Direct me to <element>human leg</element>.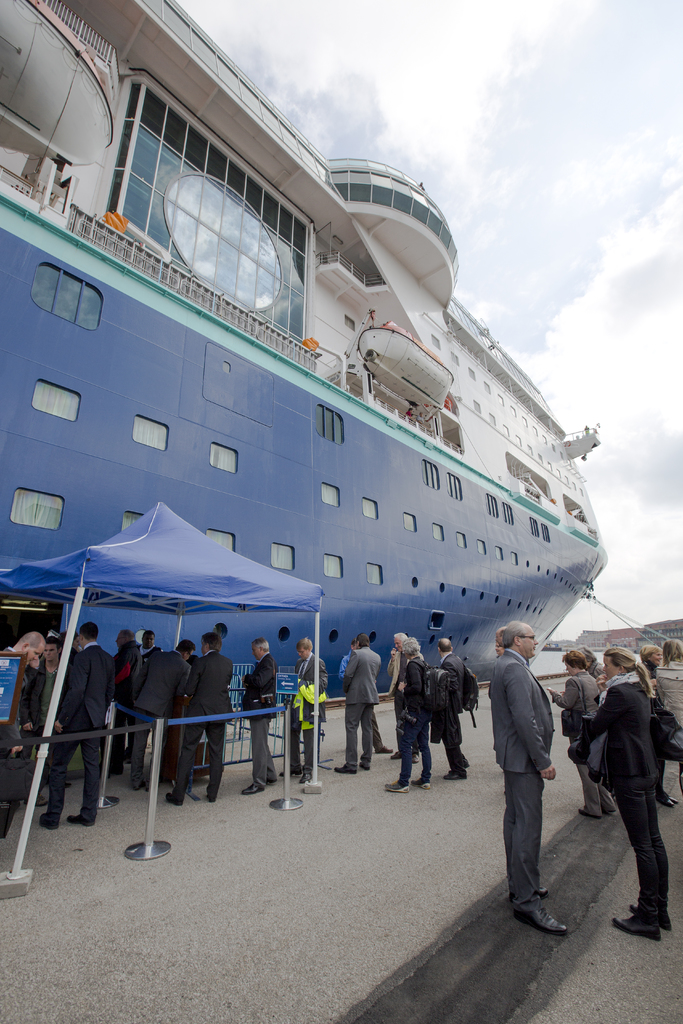
Direction: locate(425, 724, 430, 788).
